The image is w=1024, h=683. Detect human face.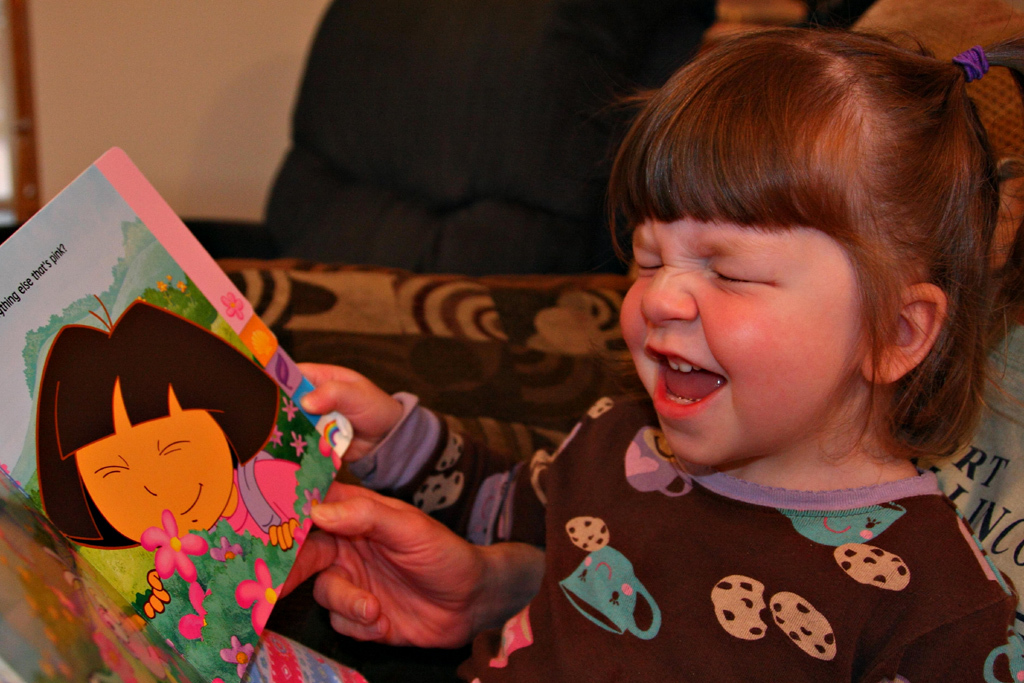
Detection: pyautogui.locateOnScreen(72, 381, 233, 542).
